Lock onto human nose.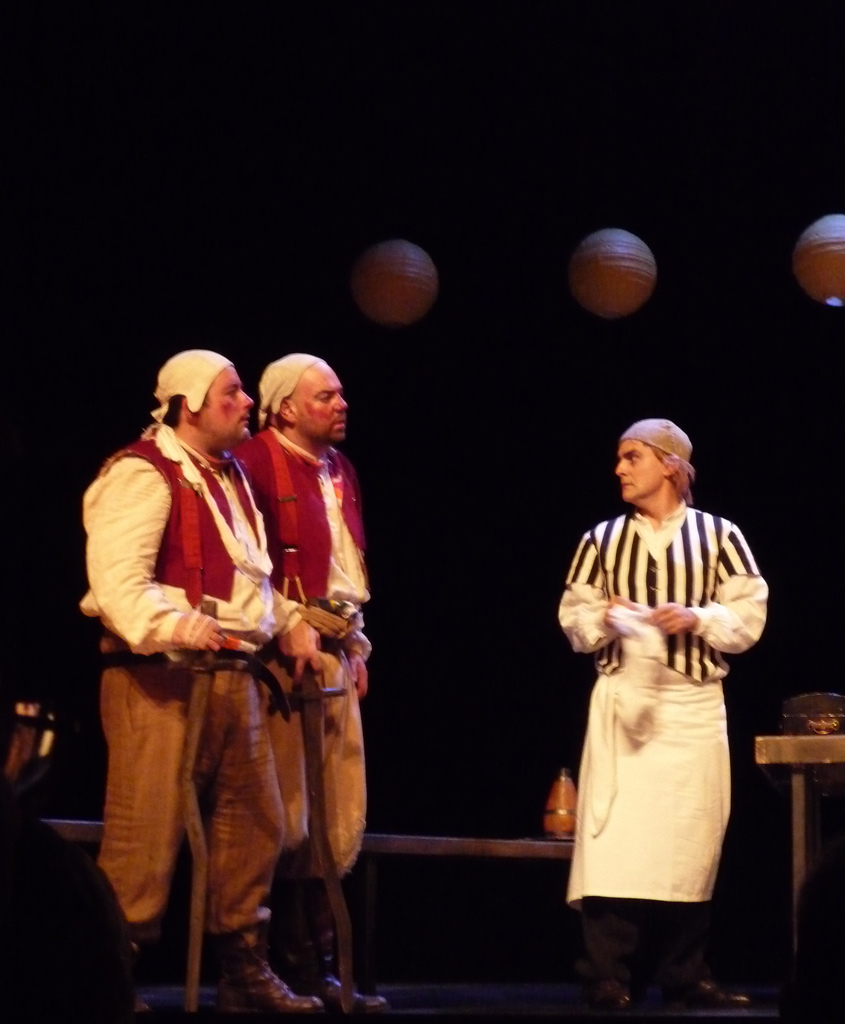
Locked: box=[615, 460, 629, 478].
